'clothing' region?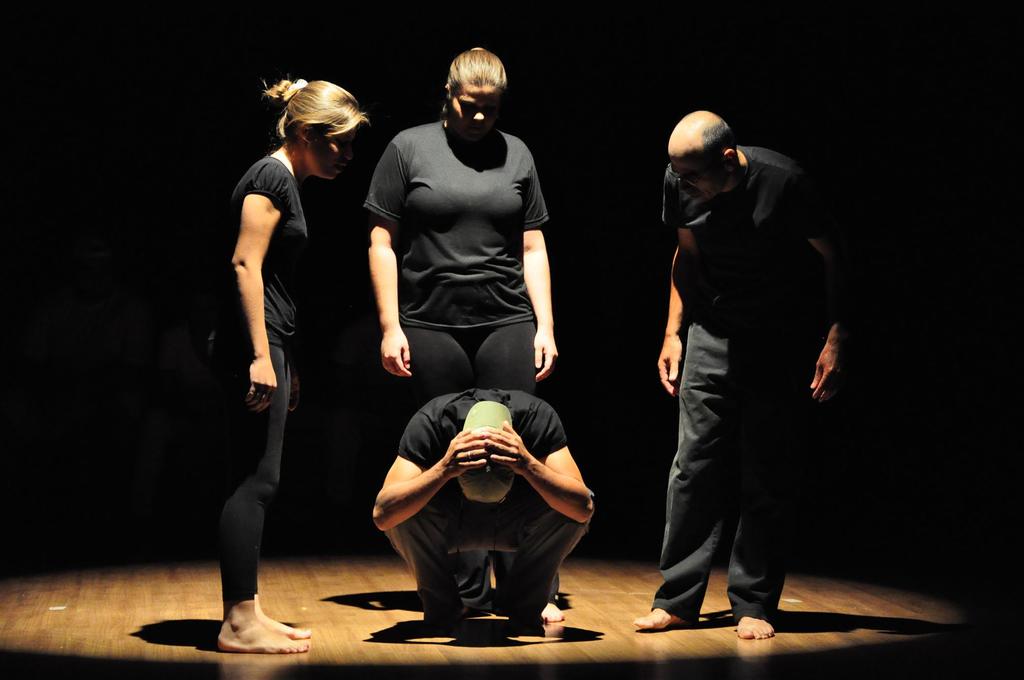
Rect(383, 387, 593, 620)
